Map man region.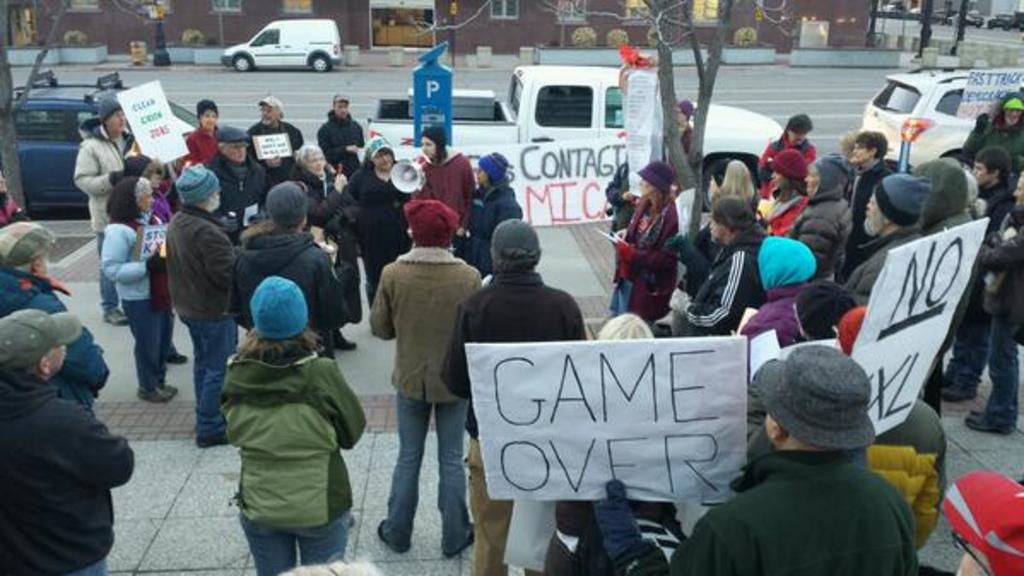
Mapped to bbox=[72, 96, 137, 326].
